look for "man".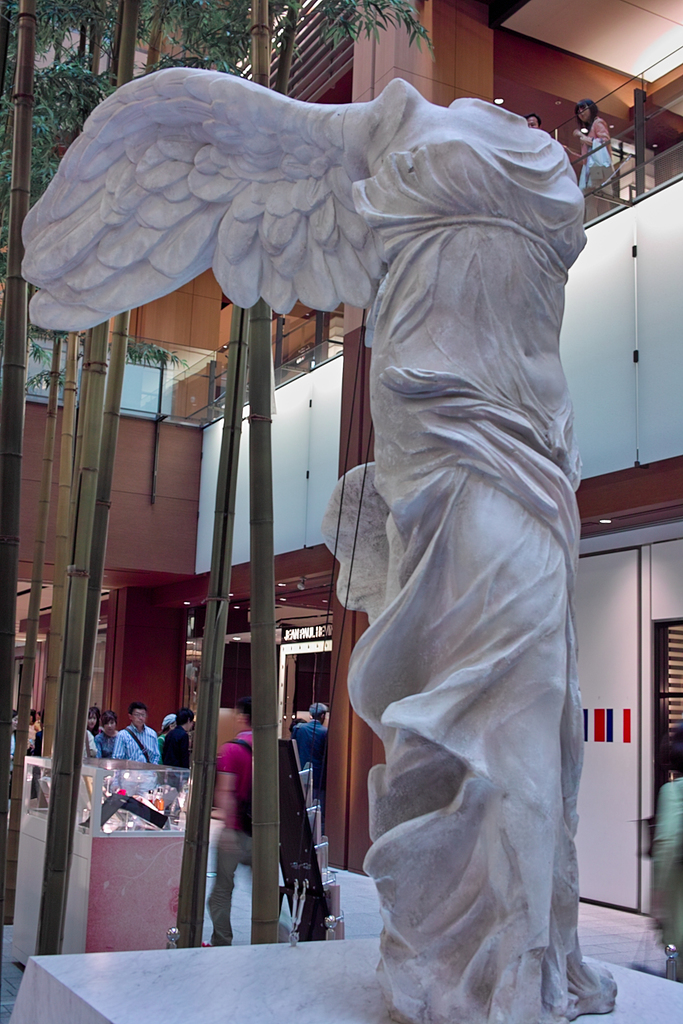
Found: box=[203, 697, 255, 946].
